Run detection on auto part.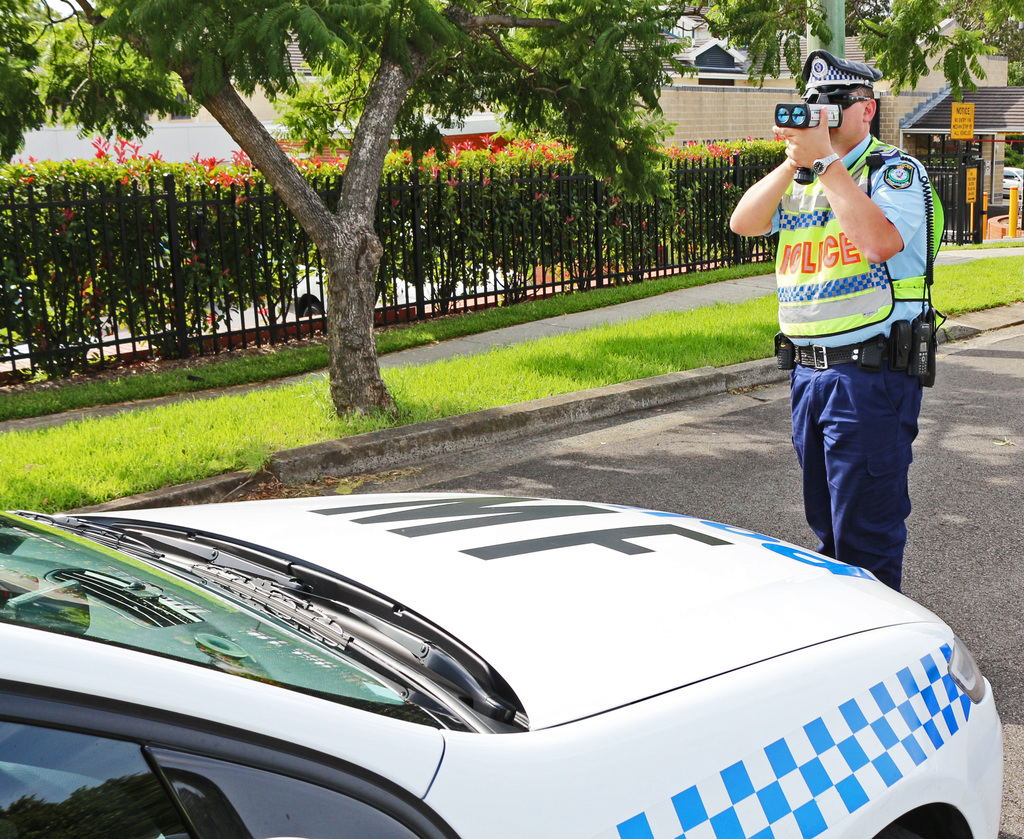
Result: (left=33, top=502, right=175, bottom=561).
